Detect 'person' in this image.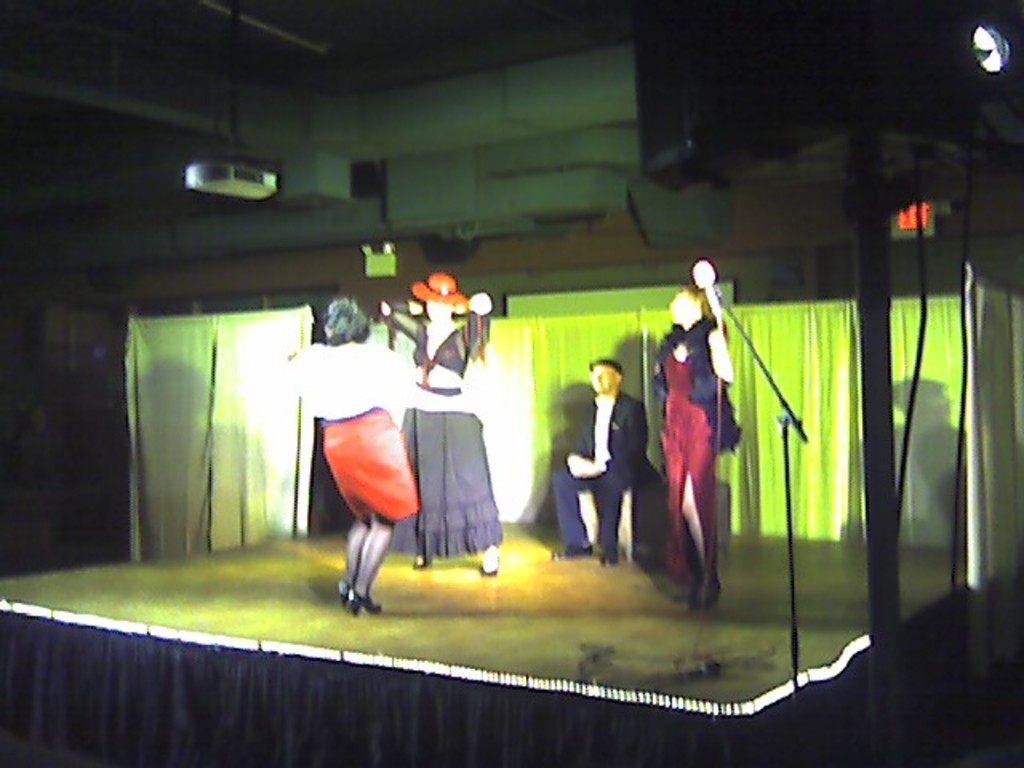
Detection: crop(280, 296, 418, 618).
